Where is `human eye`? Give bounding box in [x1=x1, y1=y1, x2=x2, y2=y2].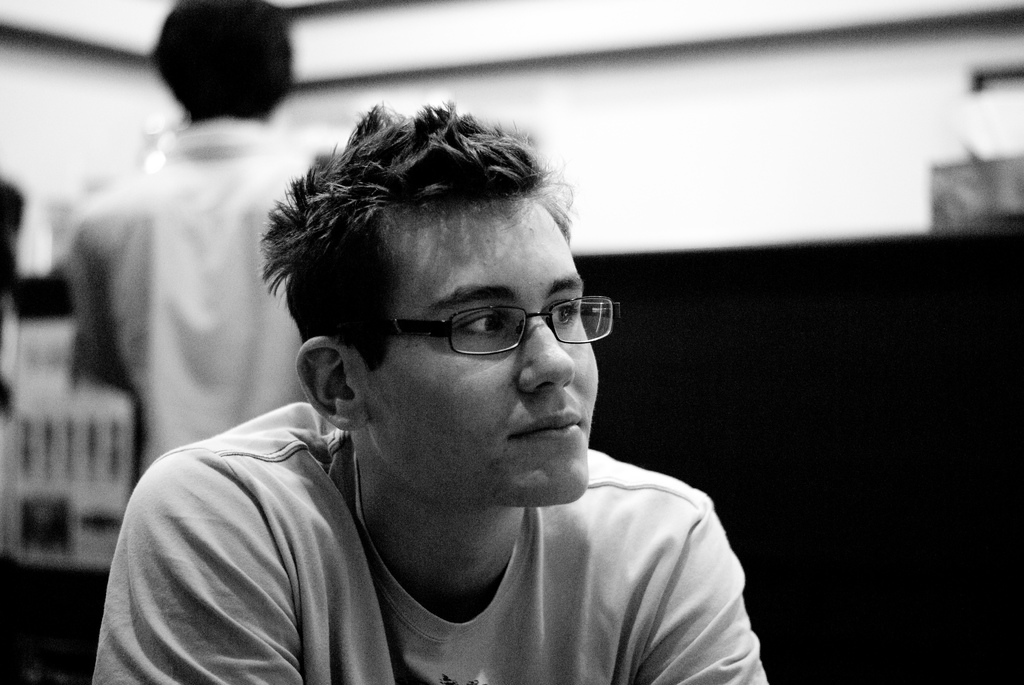
[x1=540, y1=292, x2=577, y2=330].
